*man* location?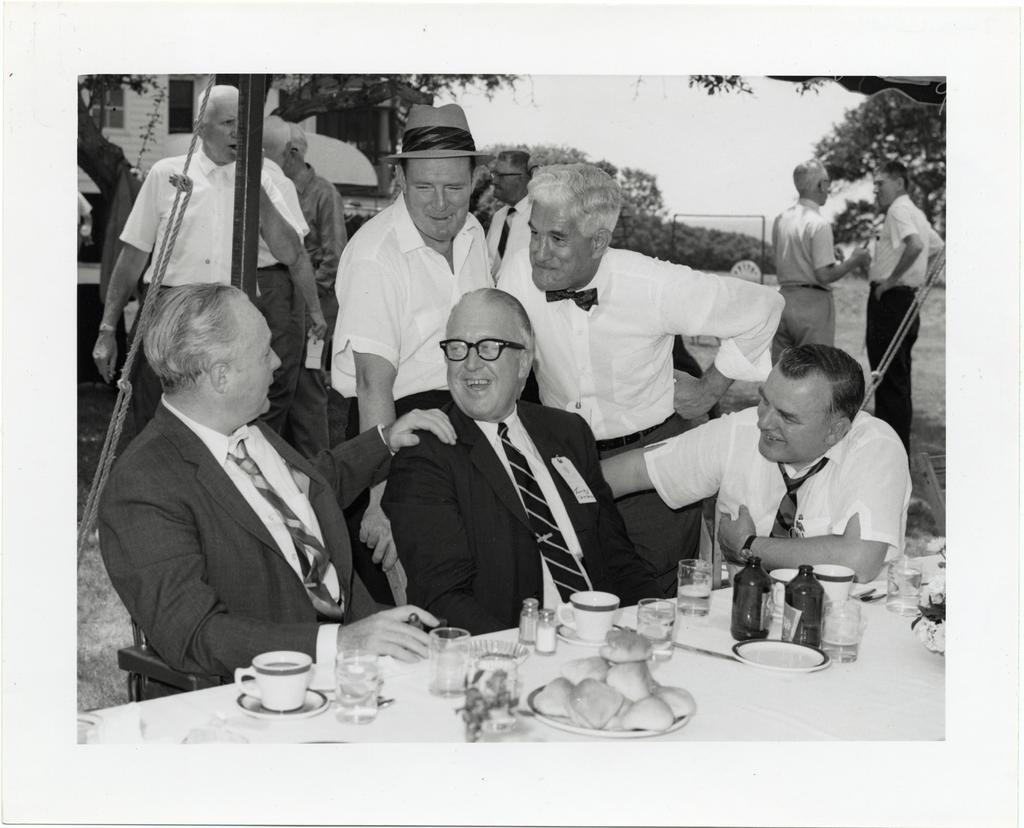
pyautogui.locateOnScreen(601, 343, 914, 587)
